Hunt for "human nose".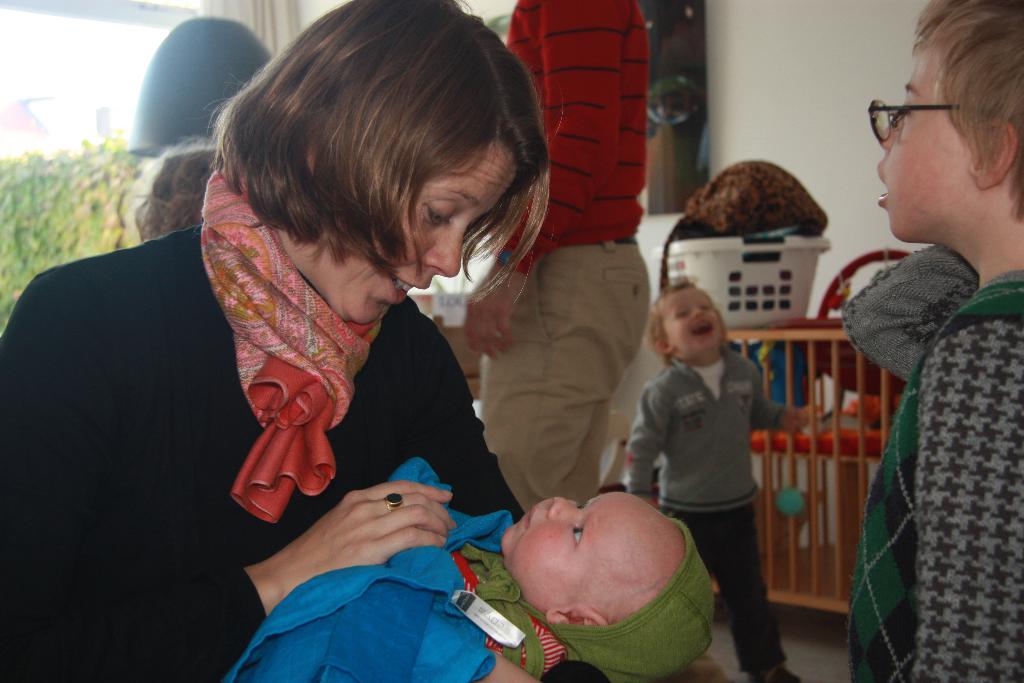
Hunted down at [691, 306, 705, 318].
